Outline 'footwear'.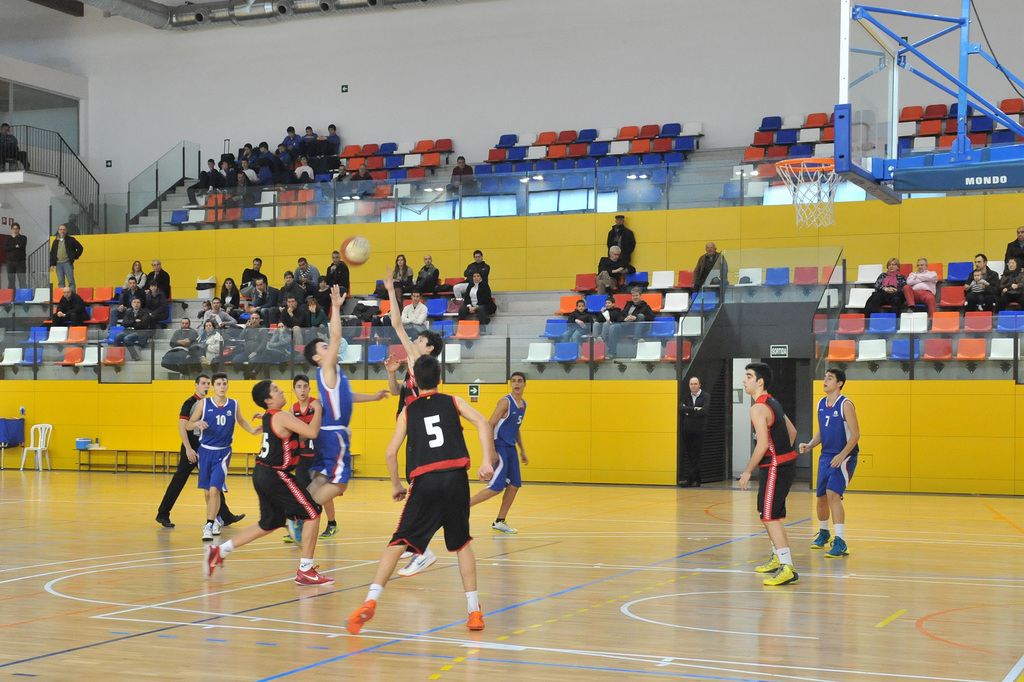
Outline: <box>344,601,380,636</box>.
